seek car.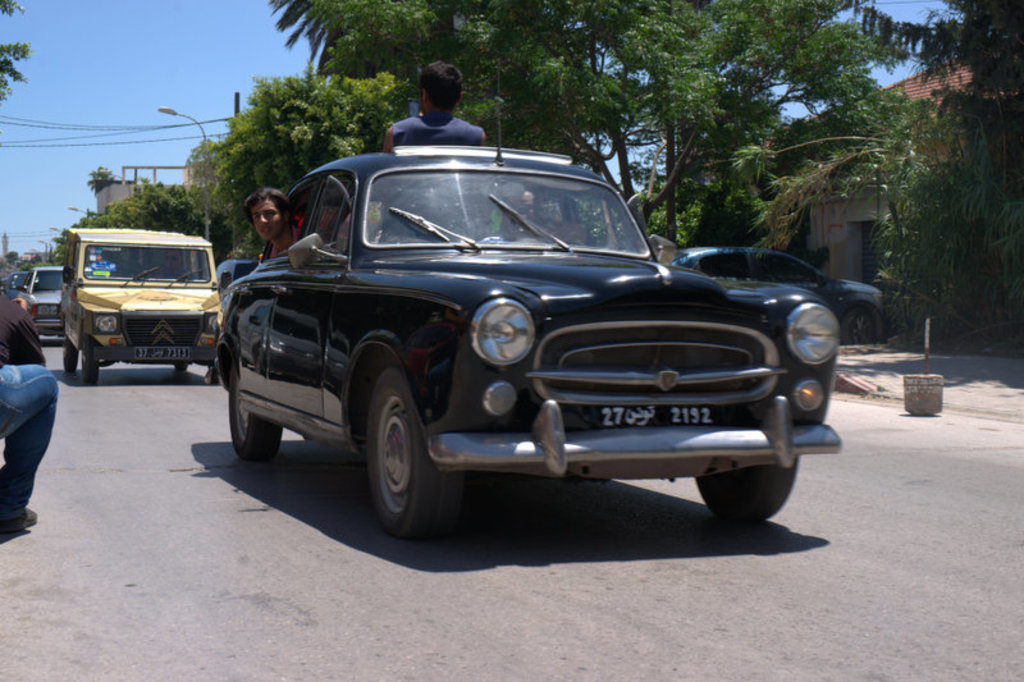
218:78:842:539.
